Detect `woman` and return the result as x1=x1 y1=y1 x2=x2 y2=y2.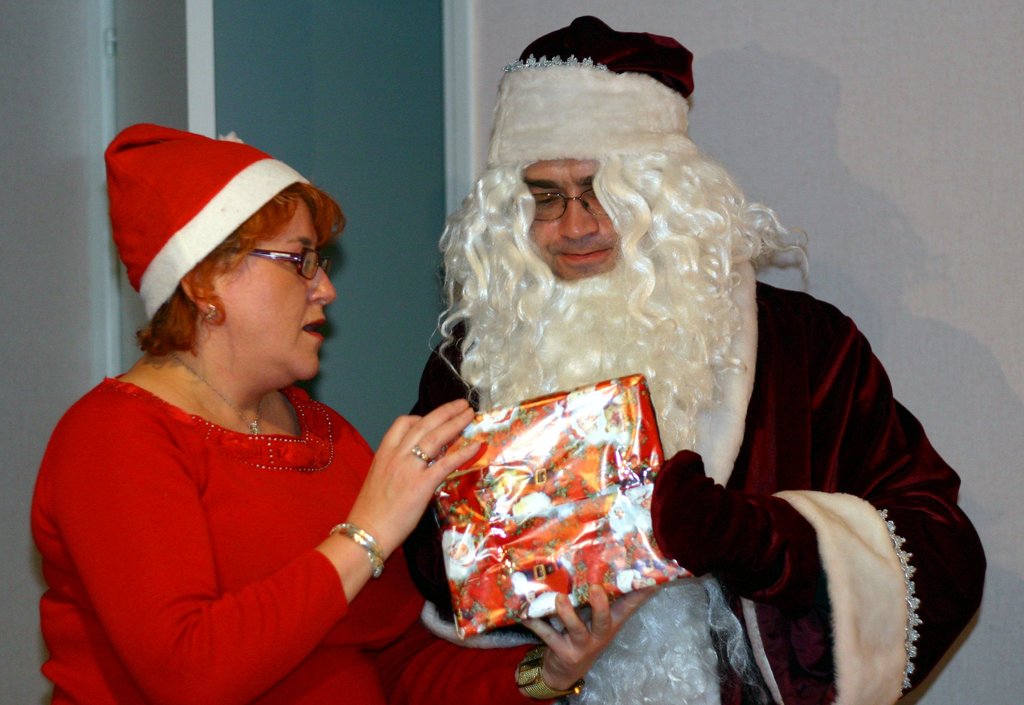
x1=28 y1=117 x2=459 y2=701.
